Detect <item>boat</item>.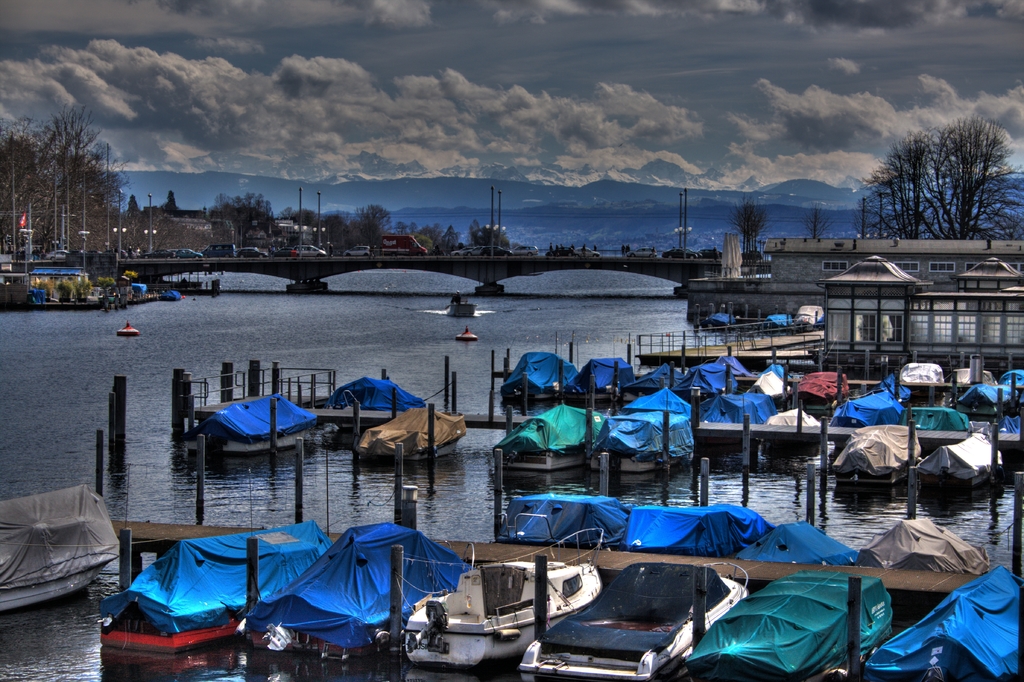
Detected at select_region(842, 384, 896, 426).
